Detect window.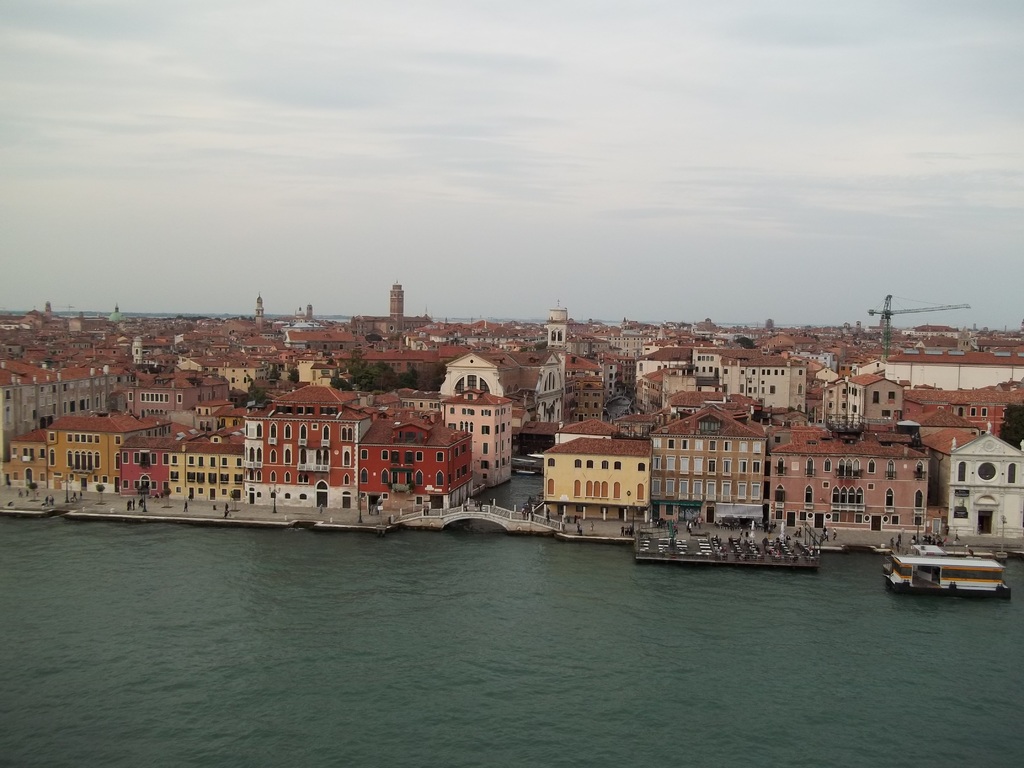
Detected at bbox=(614, 479, 622, 499).
